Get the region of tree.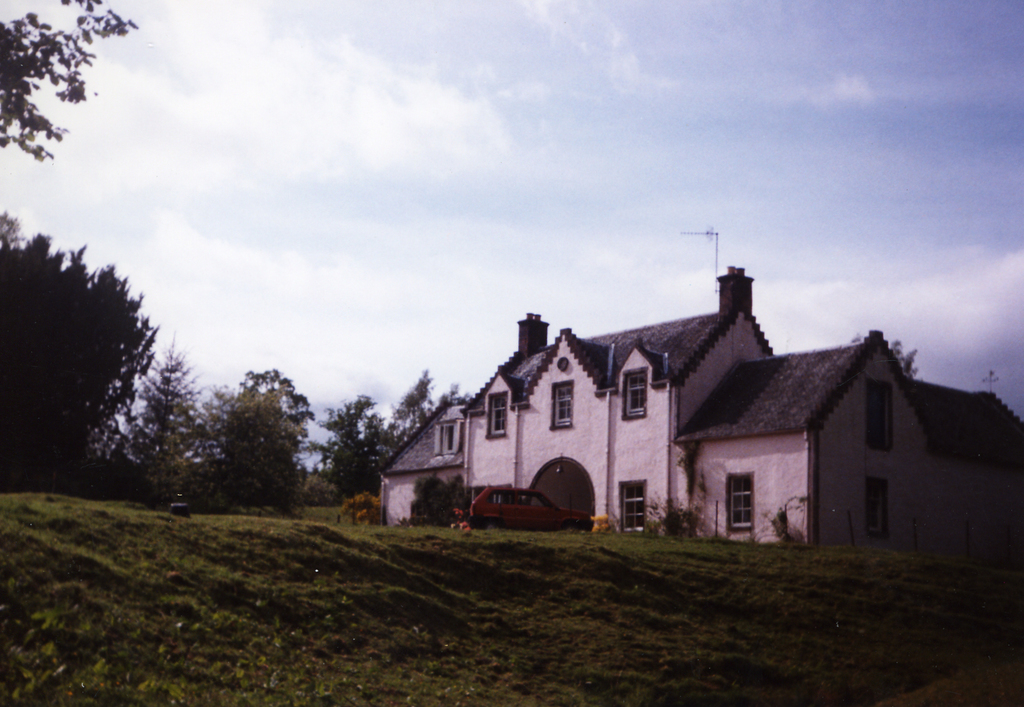
[left=318, top=389, right=396, bottom=530].
